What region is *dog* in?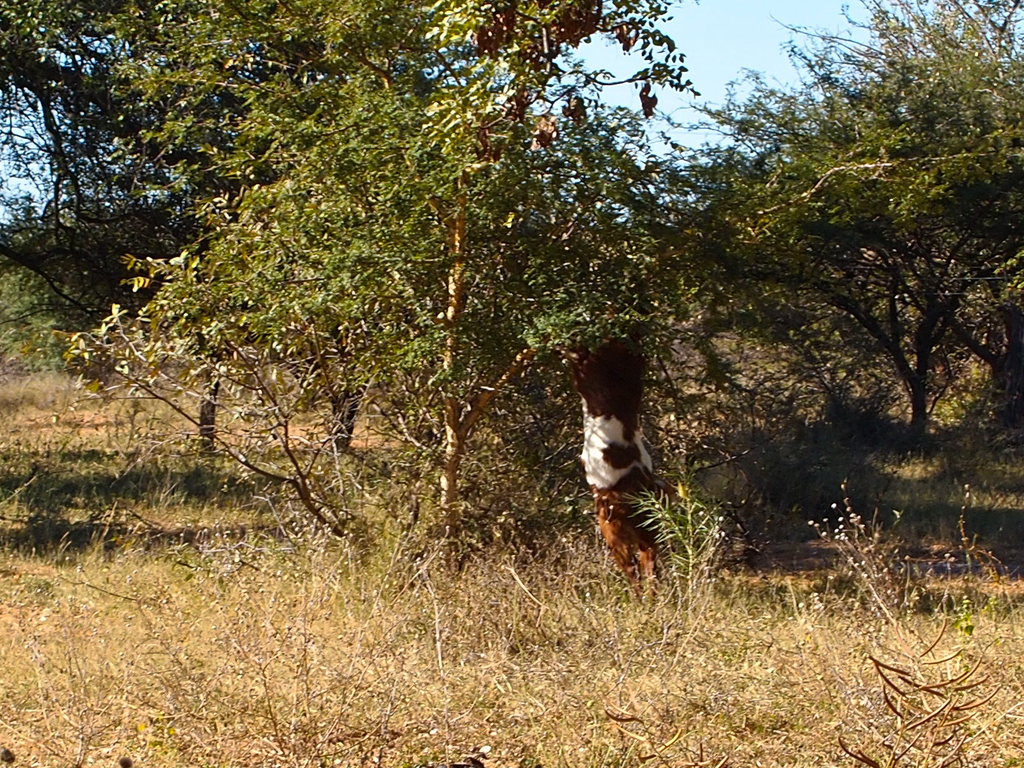
BBox(547, 331, 680, 593).
